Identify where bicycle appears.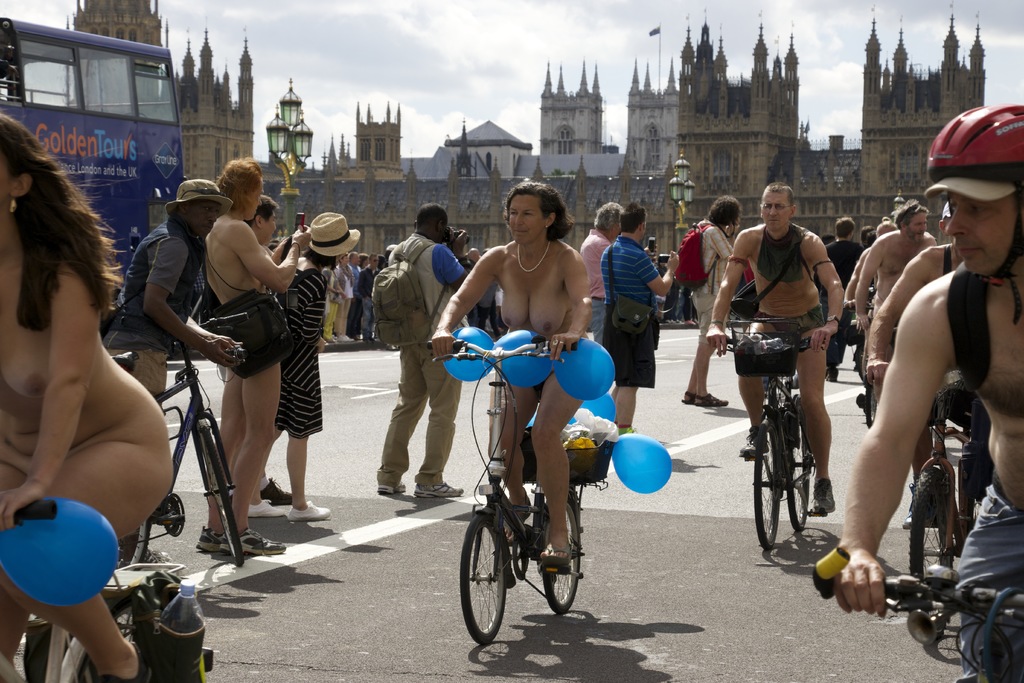
Appears at <region>723, 329, 830, 548</region>.
